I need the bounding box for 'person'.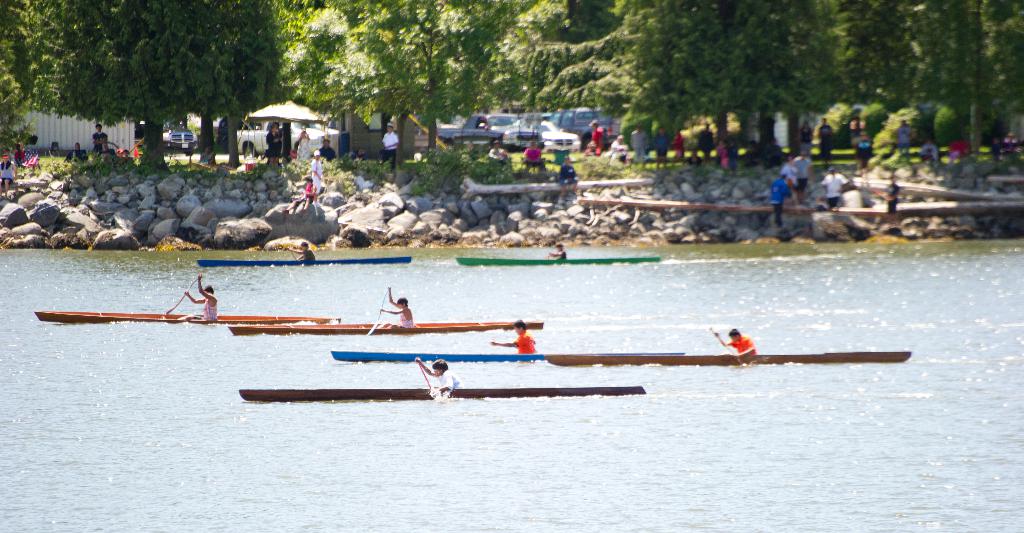
Here it is: crop(817, 116, 836, 161).
